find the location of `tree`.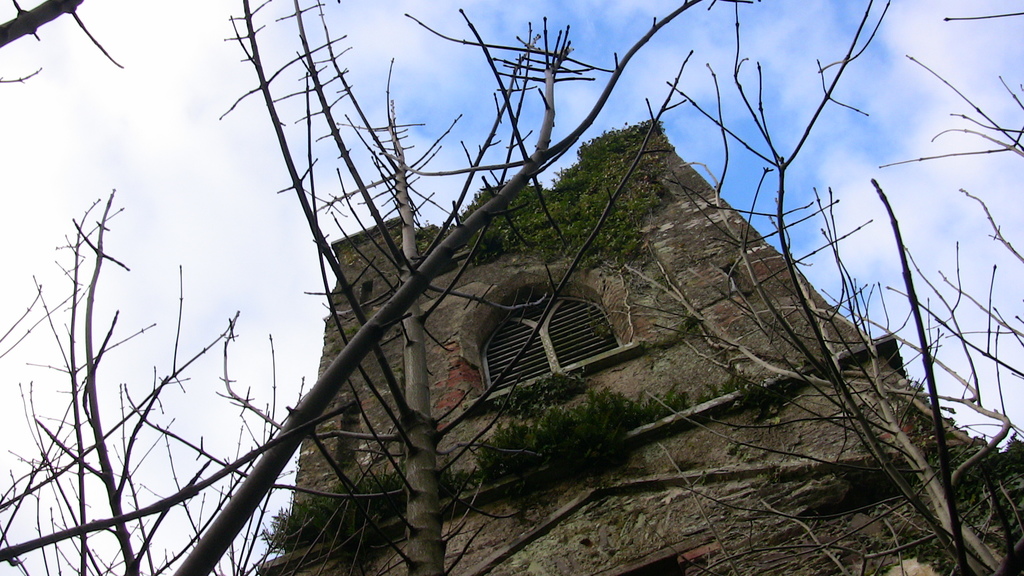
Location: crop(651, 2, 998, 575).
